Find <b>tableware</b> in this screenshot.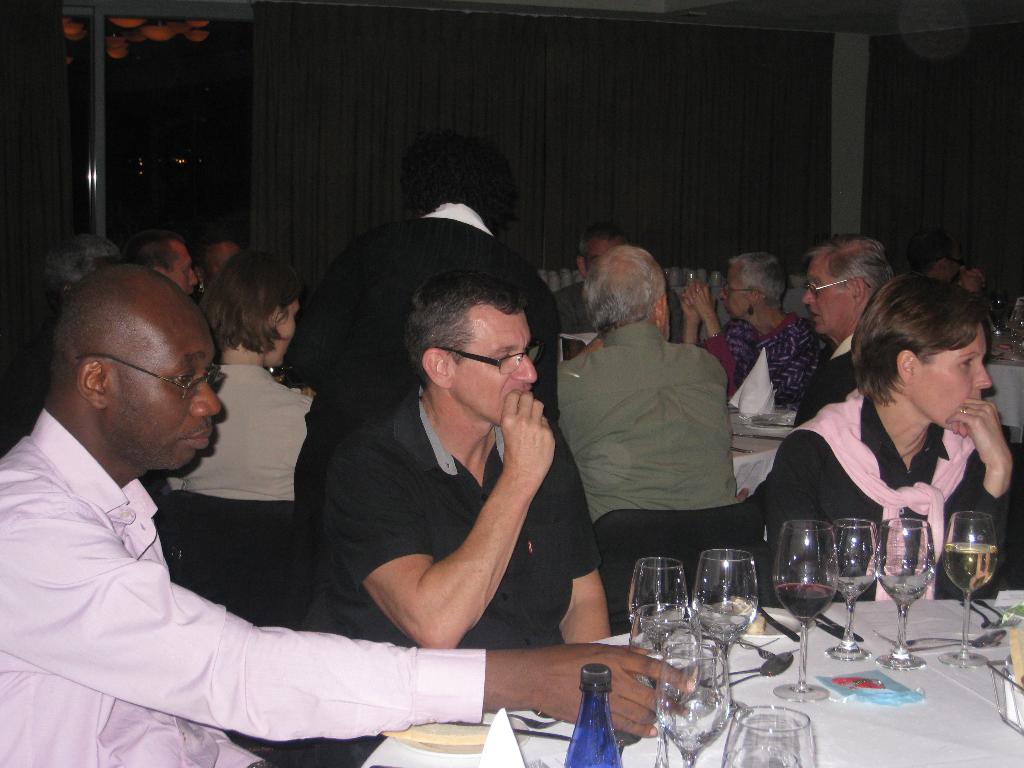
The bounding box for <b>tableware</b> is rect(972, 599, 1021, 631).
